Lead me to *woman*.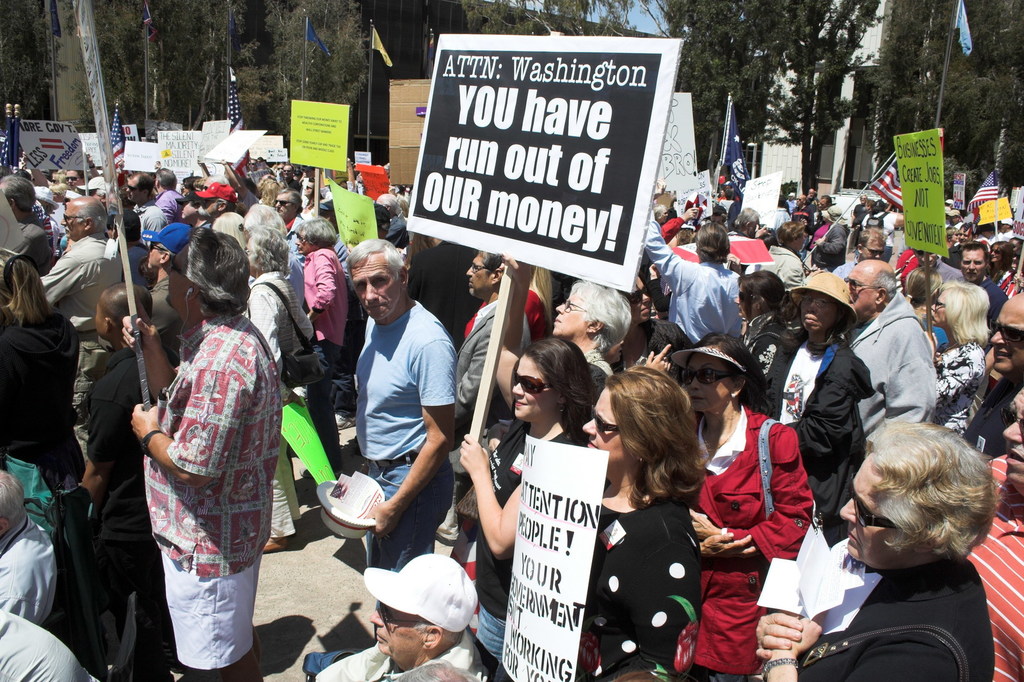
Lead to {"left": 922, "top": 286, "right": 986, "bottom": 439}.
